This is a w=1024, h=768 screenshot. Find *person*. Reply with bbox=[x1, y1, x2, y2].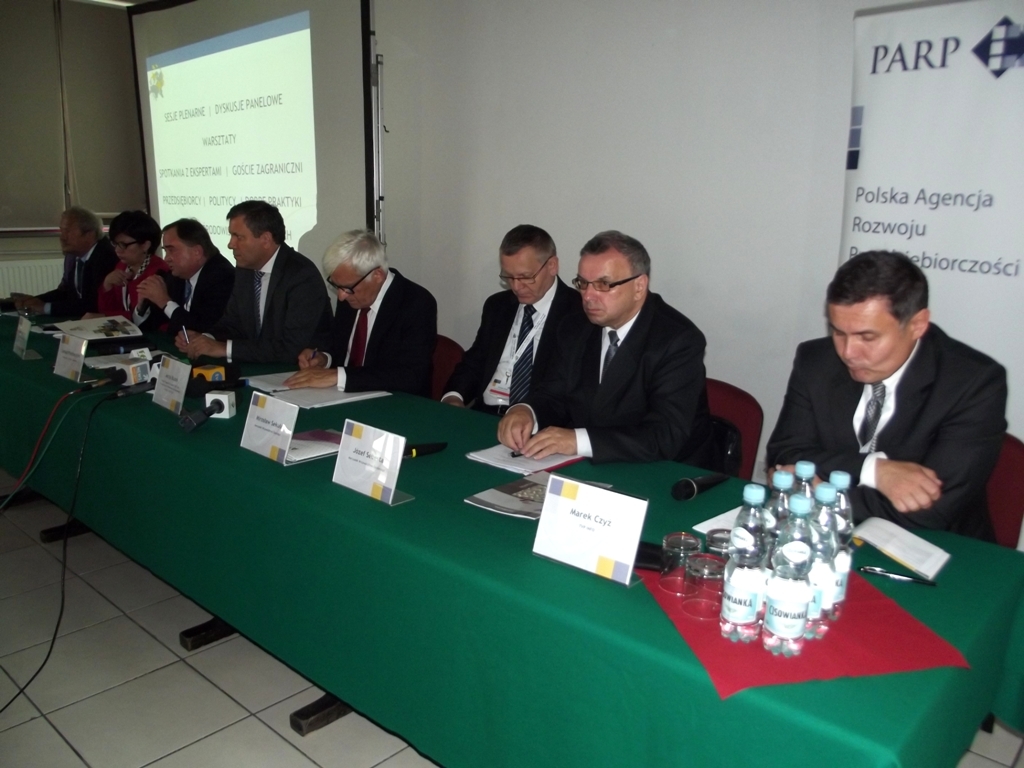
bbox=[2, 197, 129, 321].
